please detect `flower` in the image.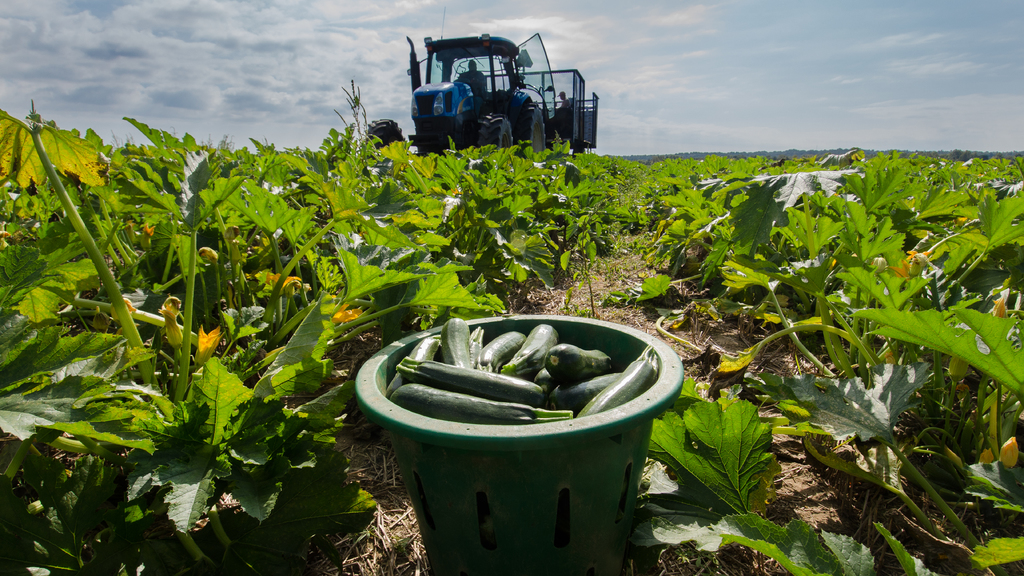
<bbox>191, 324, 228, 369</bbox>.
